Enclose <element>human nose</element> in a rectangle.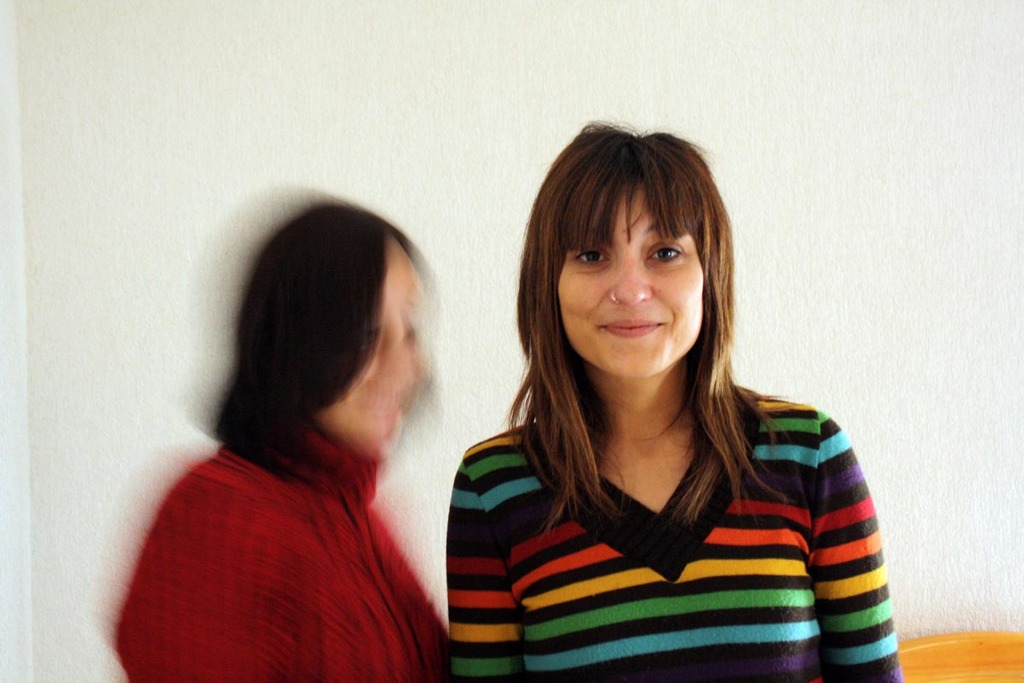
bbox(608, 248, 655, 306).
